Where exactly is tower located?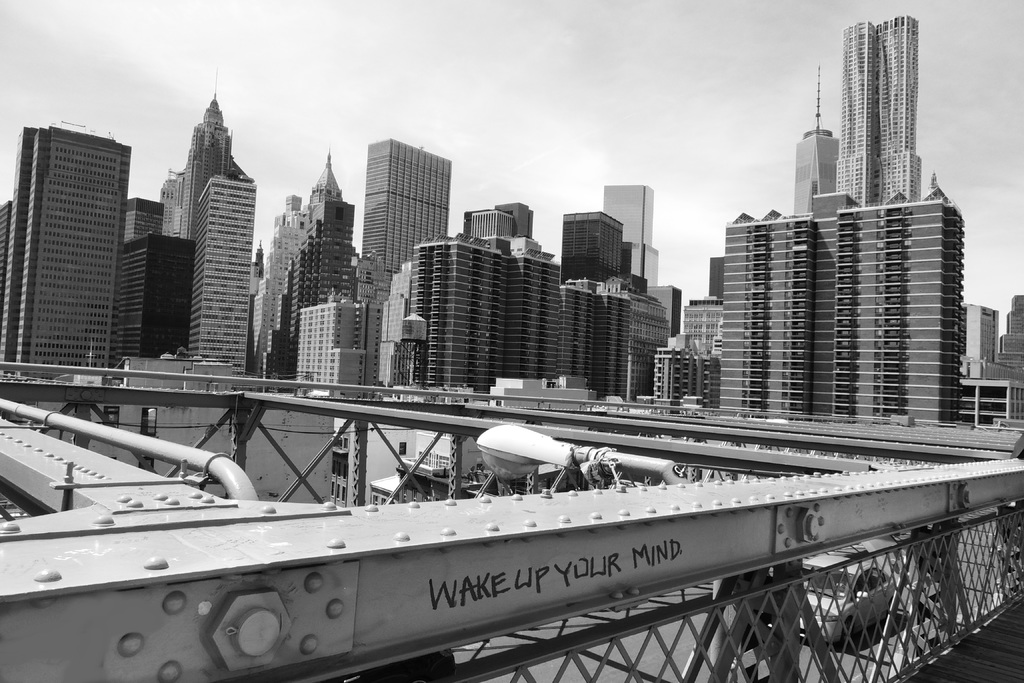
Its bounding box is left=200, top=168, right=250, bottom=386.
